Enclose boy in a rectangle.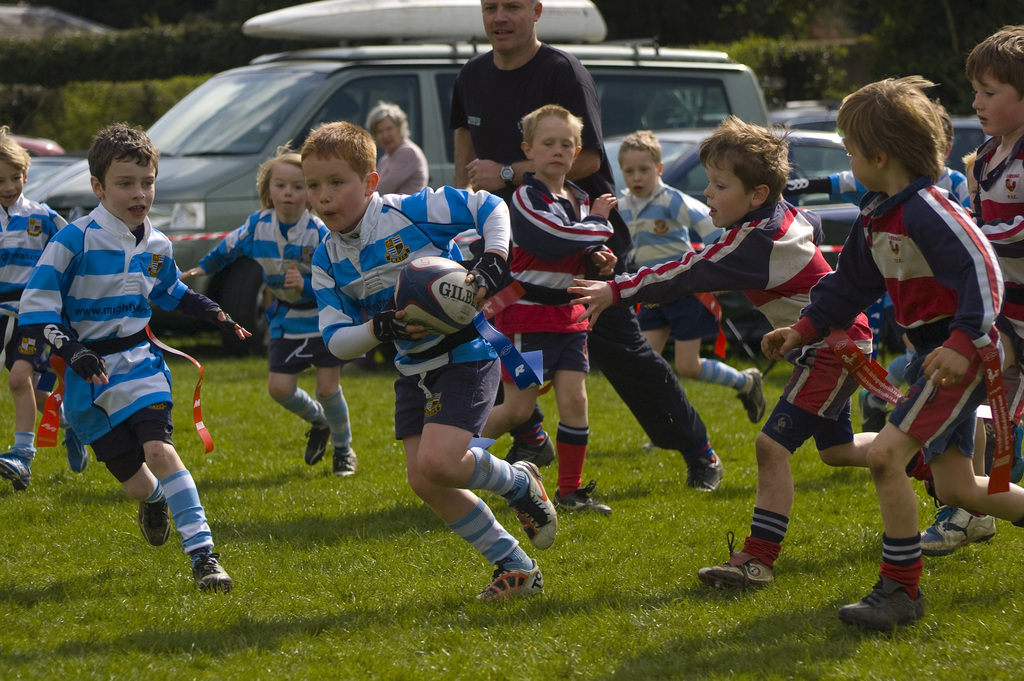
pyautogui.locateOnScreen(484, 104, 620, 514).
